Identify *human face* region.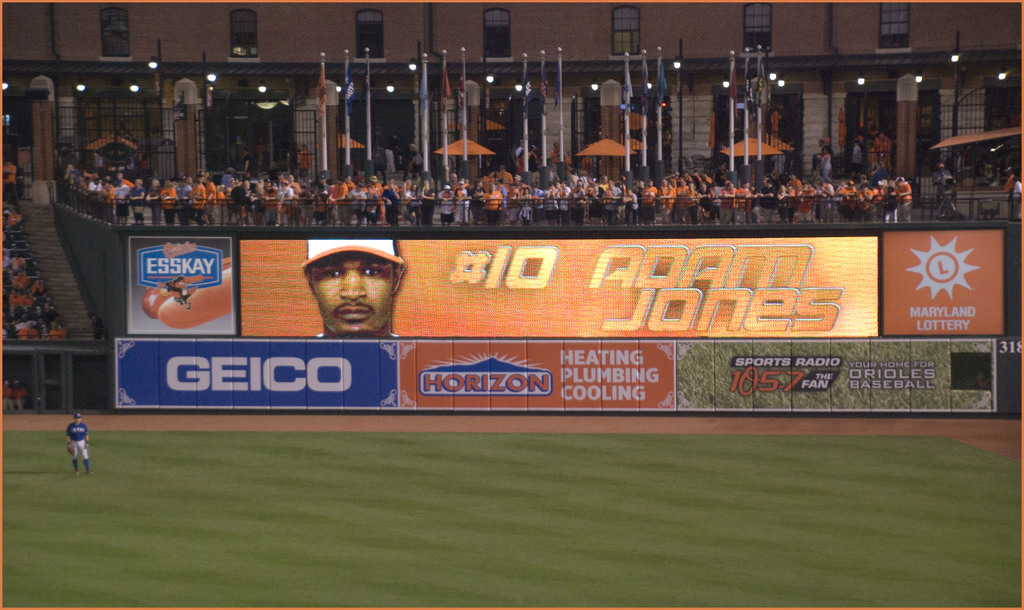
Region: (308, 252, 397, 335).
